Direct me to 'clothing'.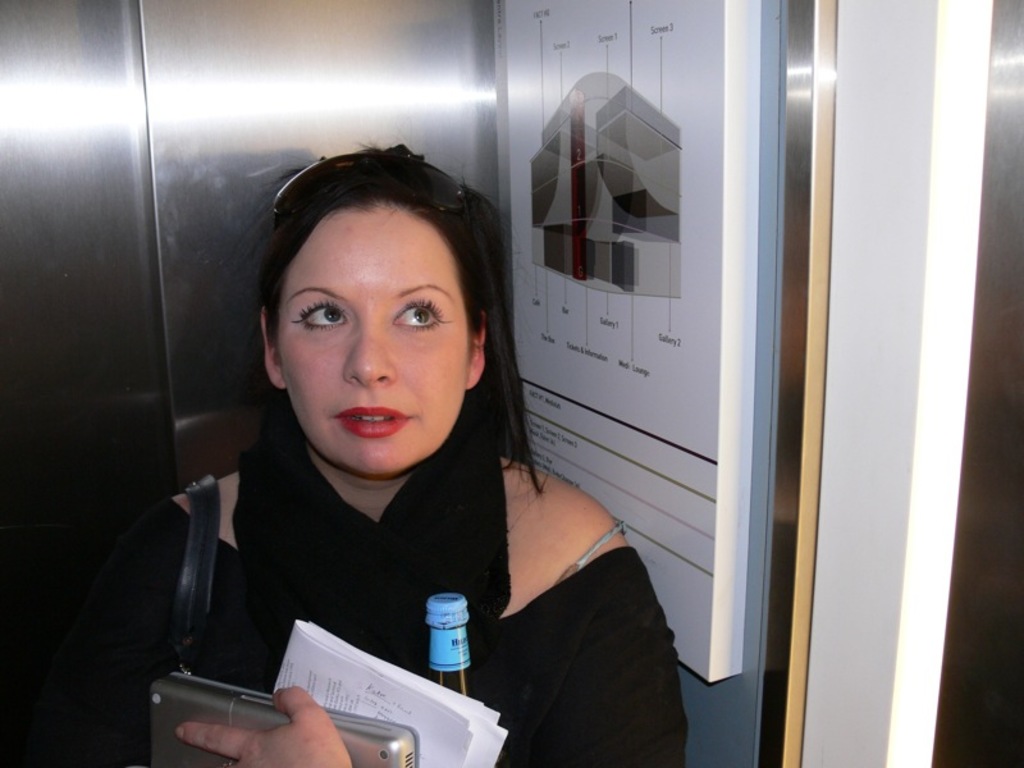
Direction: x1=110, y1=289, x2=563, y2=744.
